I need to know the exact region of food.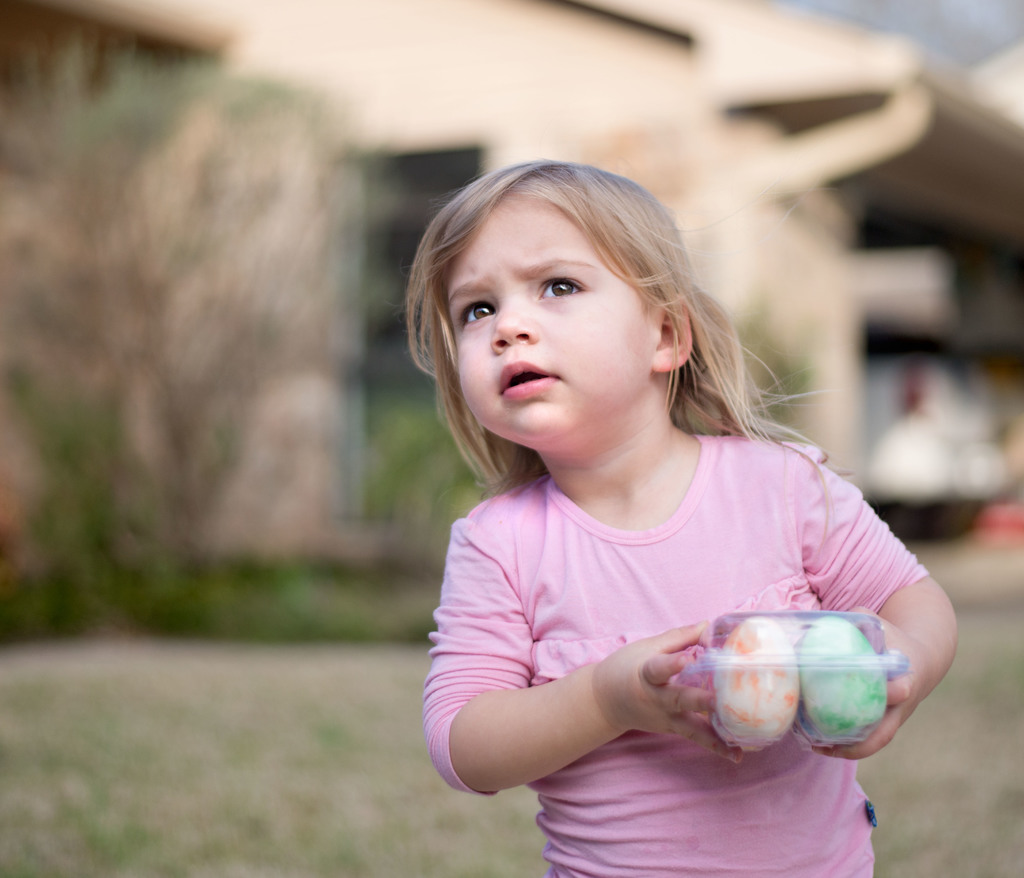
Region: Rect(696, 615, 811, 746).
